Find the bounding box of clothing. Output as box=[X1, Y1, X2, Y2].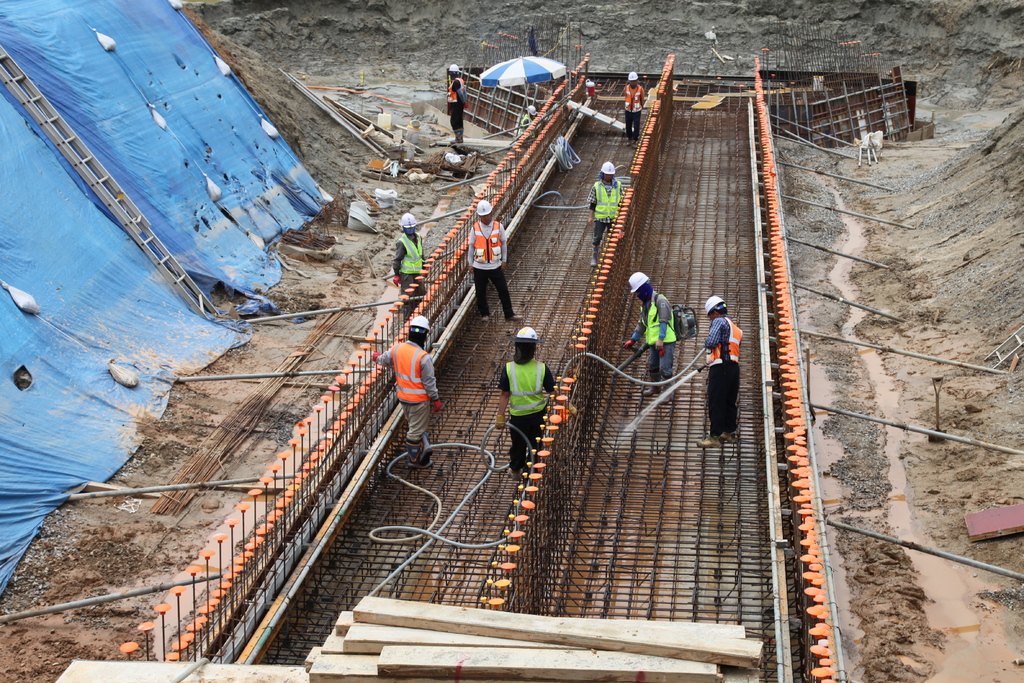
box=[391, 231, 425, 309].
